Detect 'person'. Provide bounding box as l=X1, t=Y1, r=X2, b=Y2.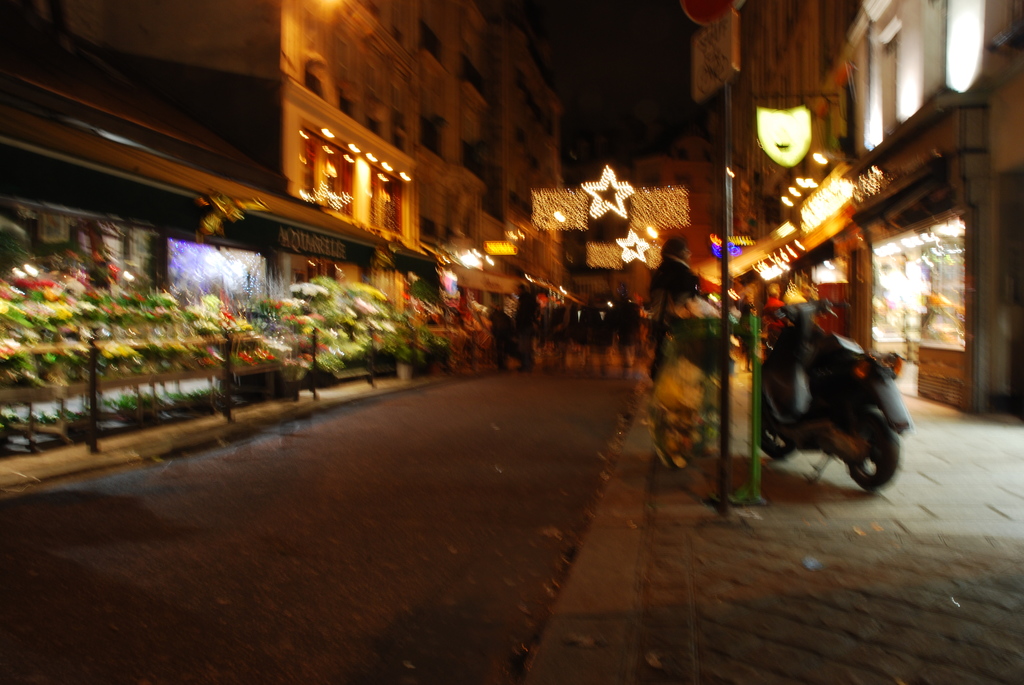
l=645, t=232, r=707, b=390.
